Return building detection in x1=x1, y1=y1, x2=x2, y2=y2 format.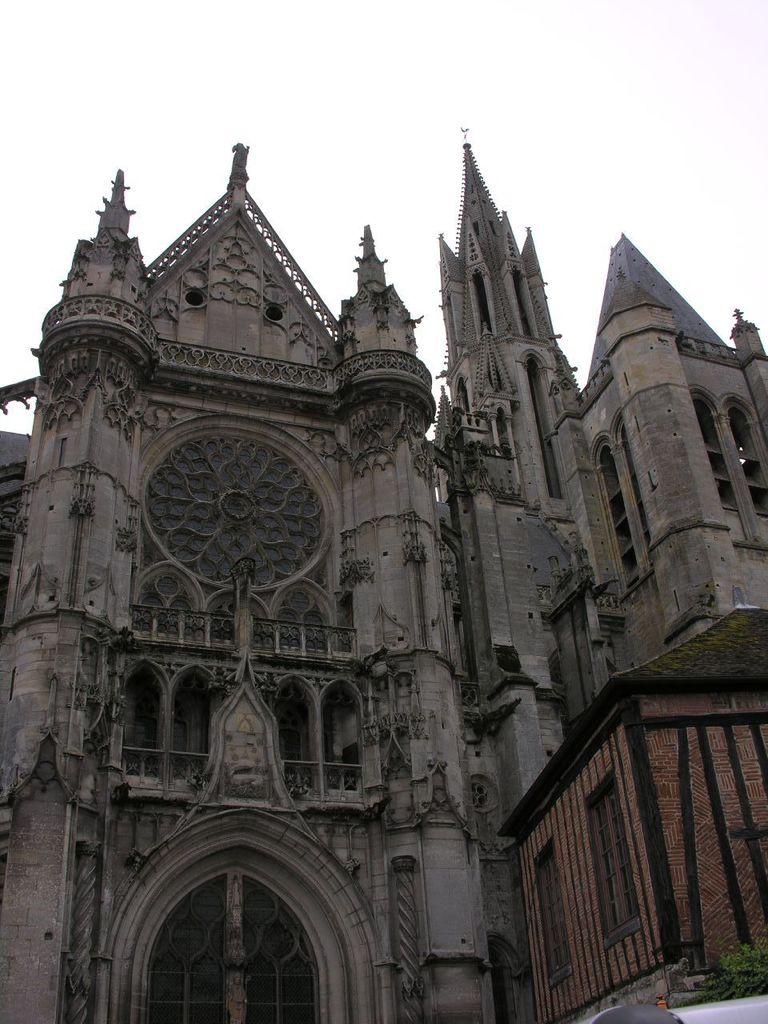
x1=0, y1=122, x2=767, y2=1023.
